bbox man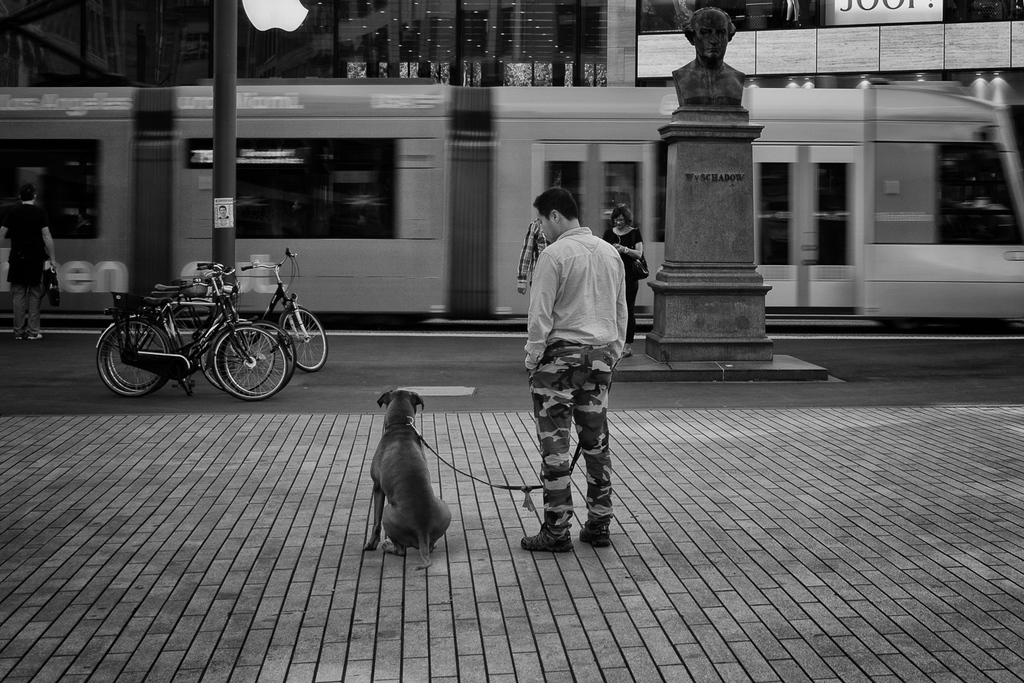
Rect(520, 187, 629, 553)
